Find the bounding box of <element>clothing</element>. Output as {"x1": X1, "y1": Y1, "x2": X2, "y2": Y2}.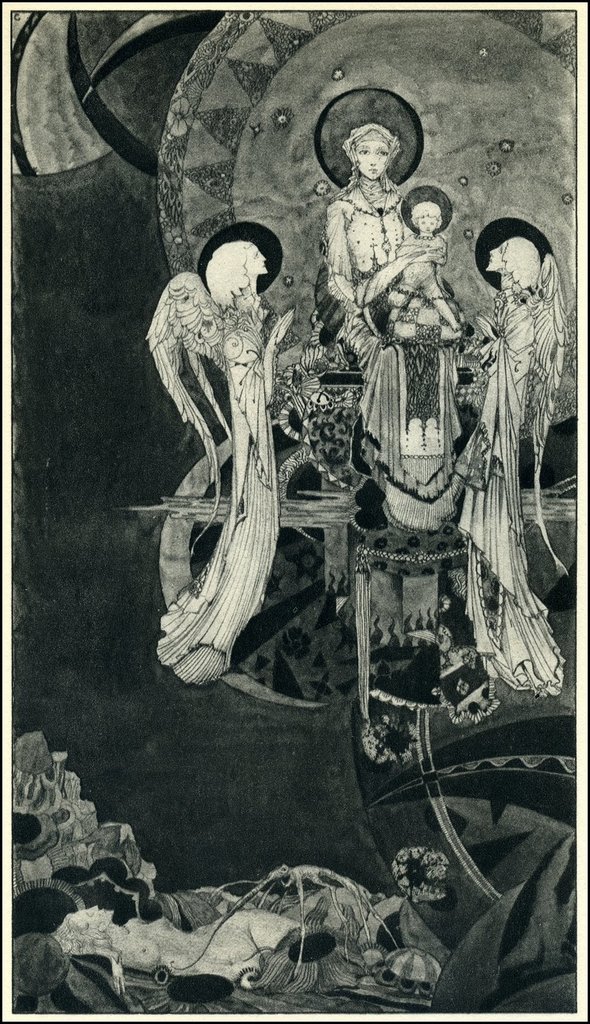
{"x1": 324, "y1": 181, "x2": 470, "y2": 535}.
